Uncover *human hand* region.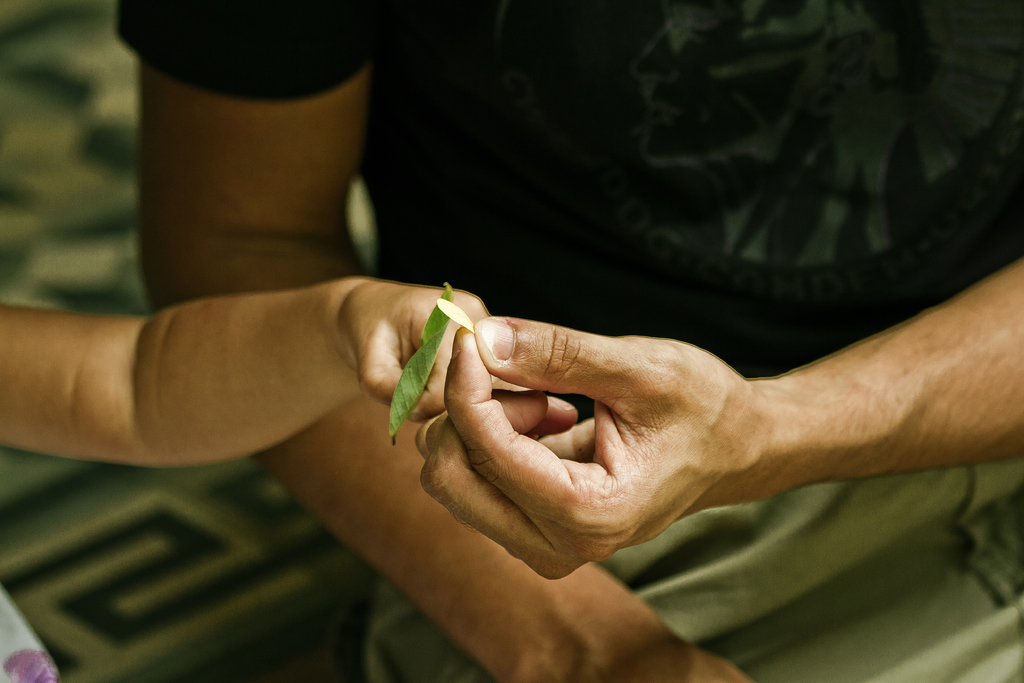
Uncovered: 502 639 758 682.
